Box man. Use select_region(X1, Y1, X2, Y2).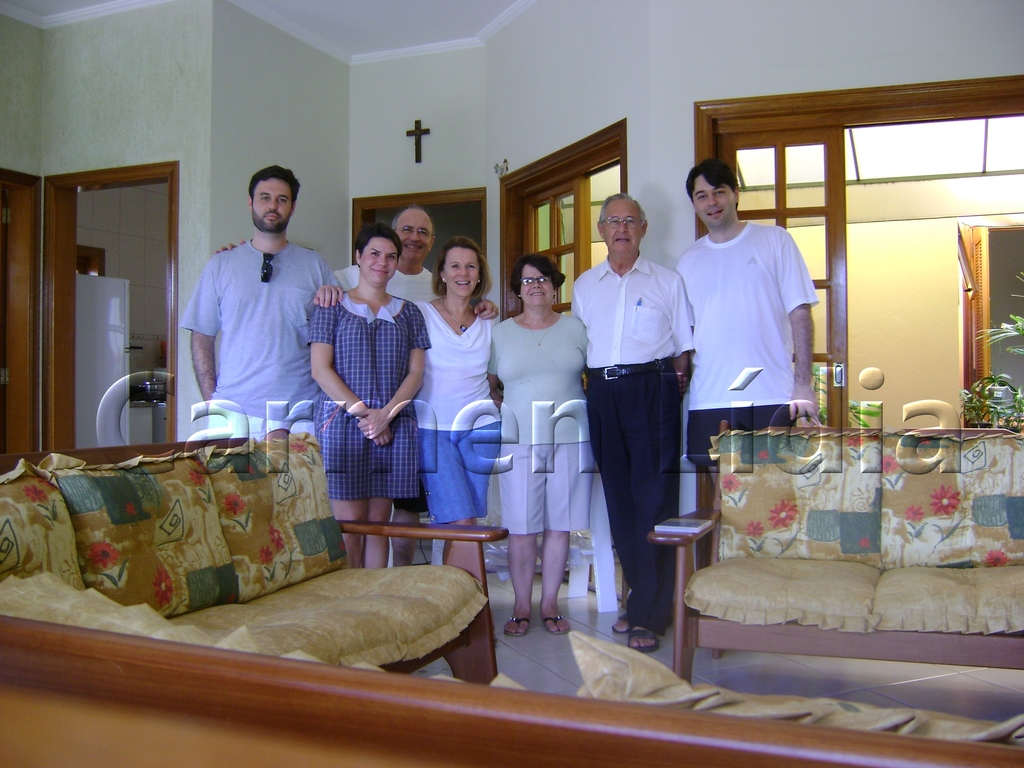
select_region(334, 207, 499, 564).
